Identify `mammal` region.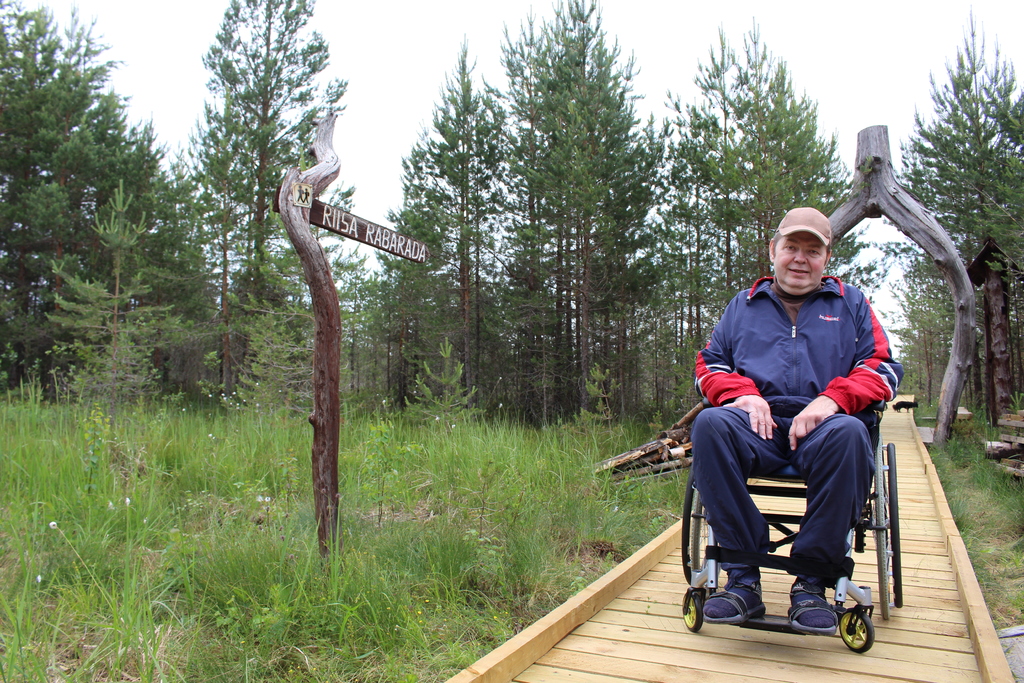
Region: [x1=657, y1=272, x2=913, y2=635].
